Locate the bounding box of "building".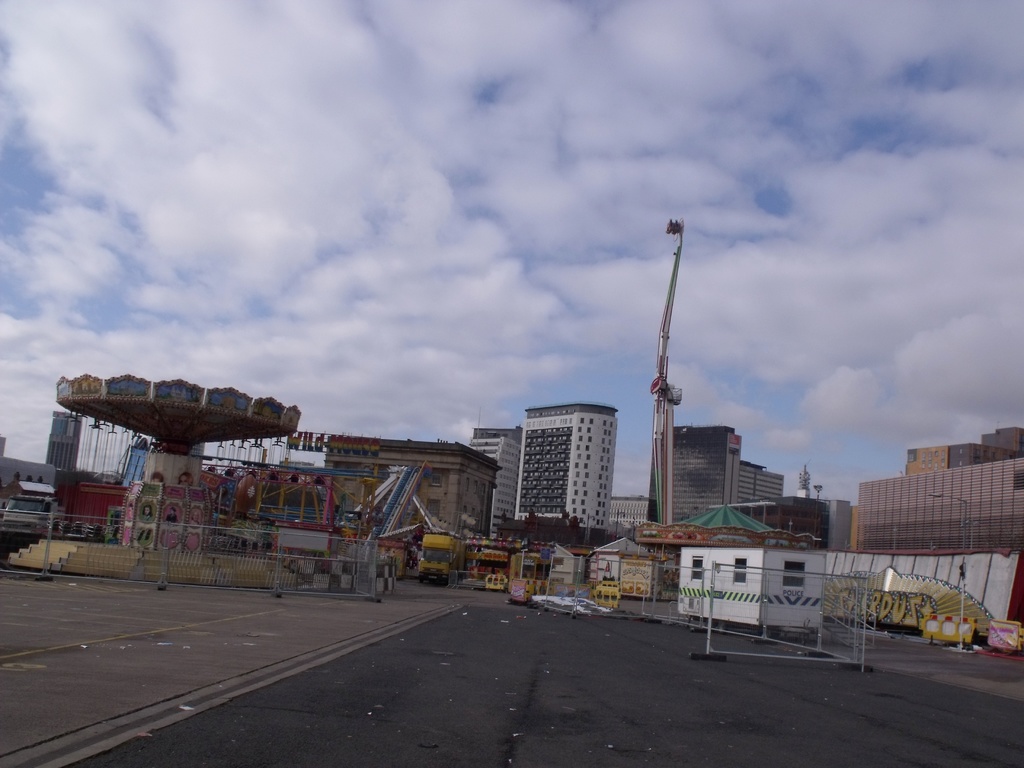
Bounding box: crop(45, 412, 81, 470).
